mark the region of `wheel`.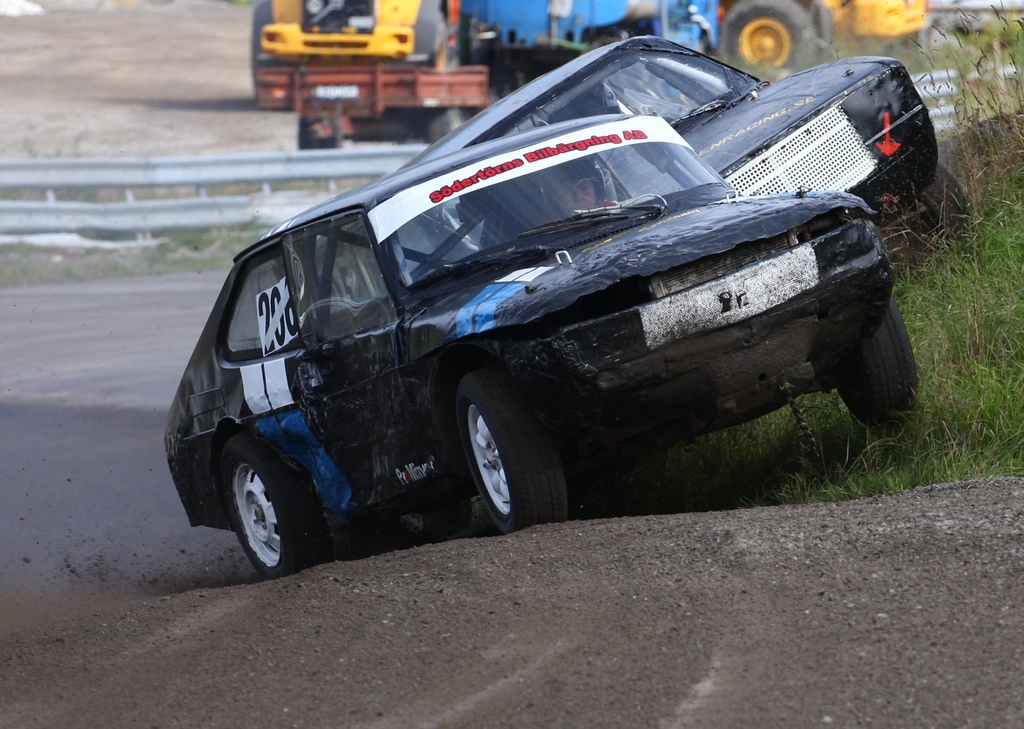
Region: (x1=716, y1=0, x2=819, y2=82).
